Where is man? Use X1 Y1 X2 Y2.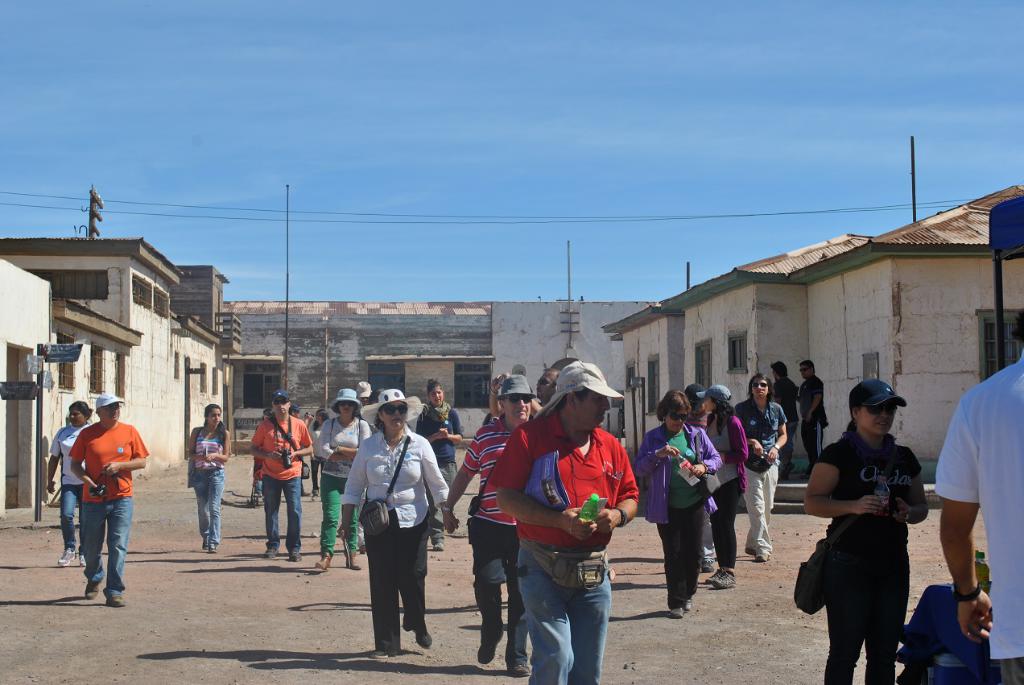
679 382 729 575.
